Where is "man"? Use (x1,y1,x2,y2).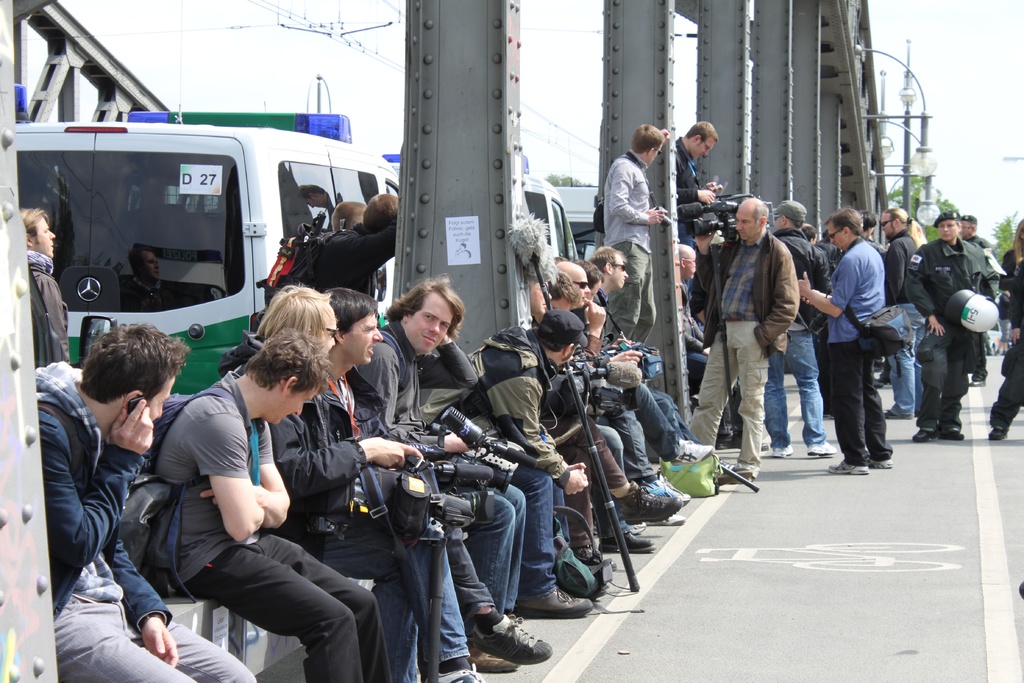
(816,228,841,267).
